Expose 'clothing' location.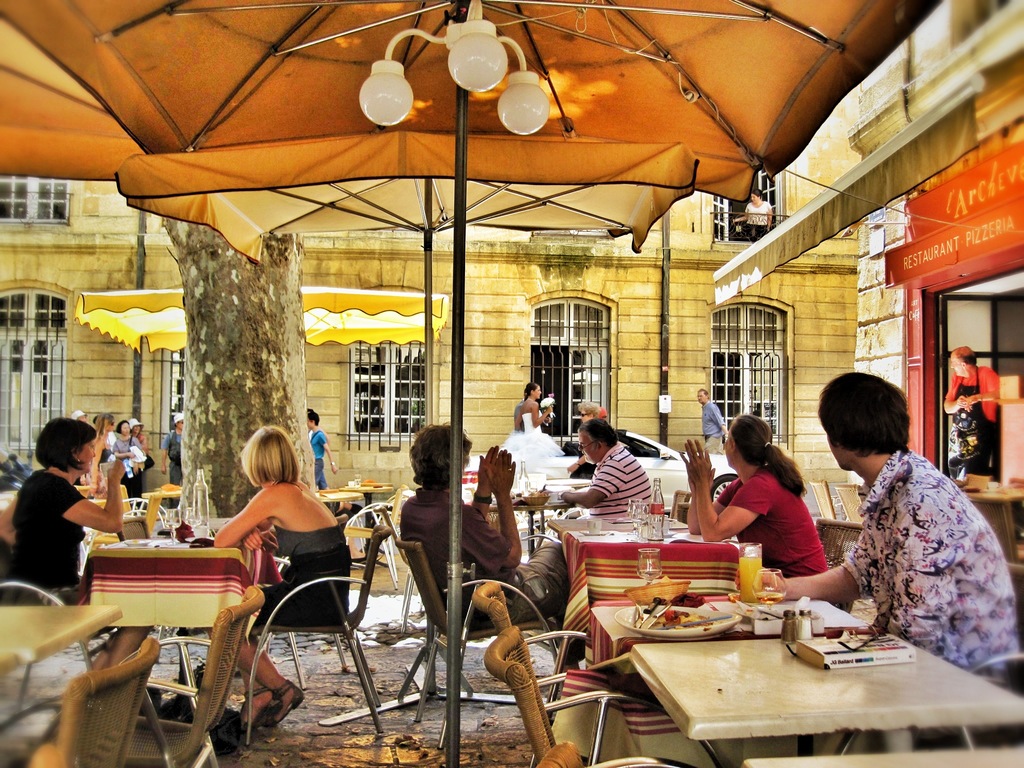
Exposed at bbox=(111, 437, 141, 500).
